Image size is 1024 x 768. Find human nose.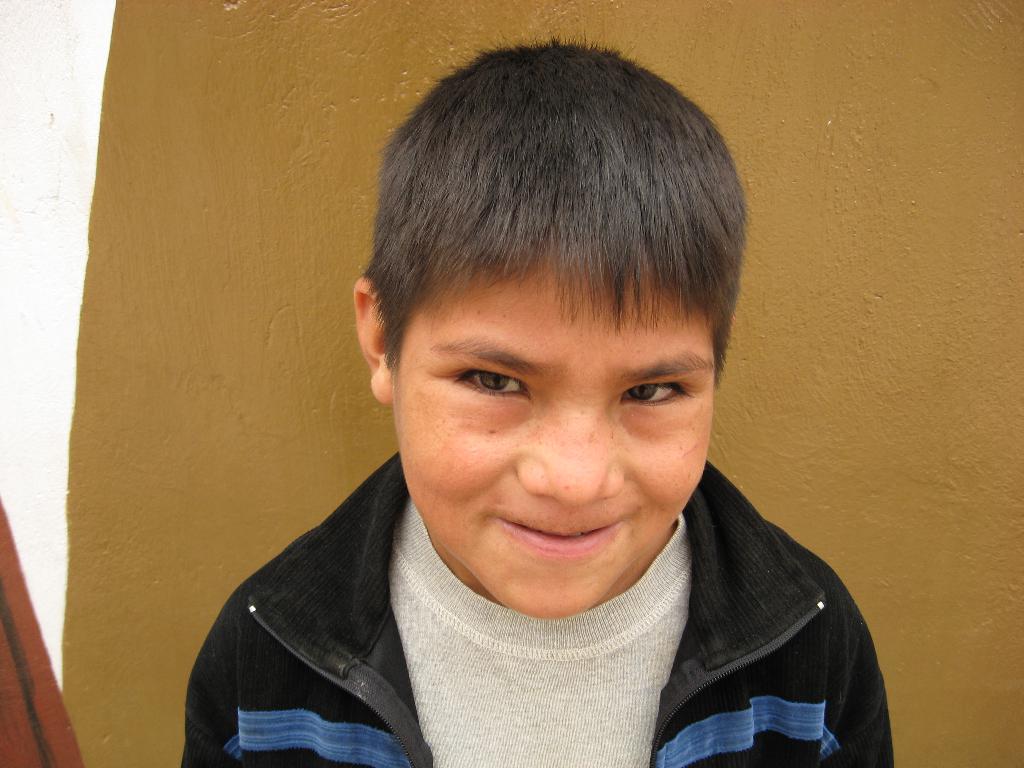
{"x1": 515, "y1": 388, "x2": 625, "y2": 505}.
